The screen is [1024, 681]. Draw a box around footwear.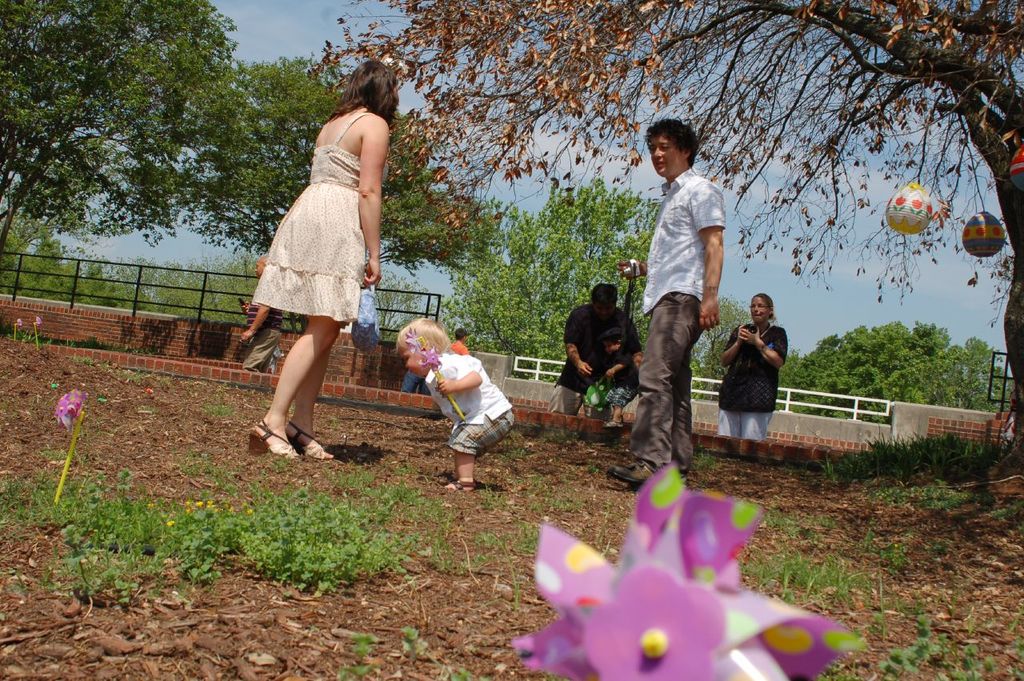
detection(242, 422, 302, 459).
